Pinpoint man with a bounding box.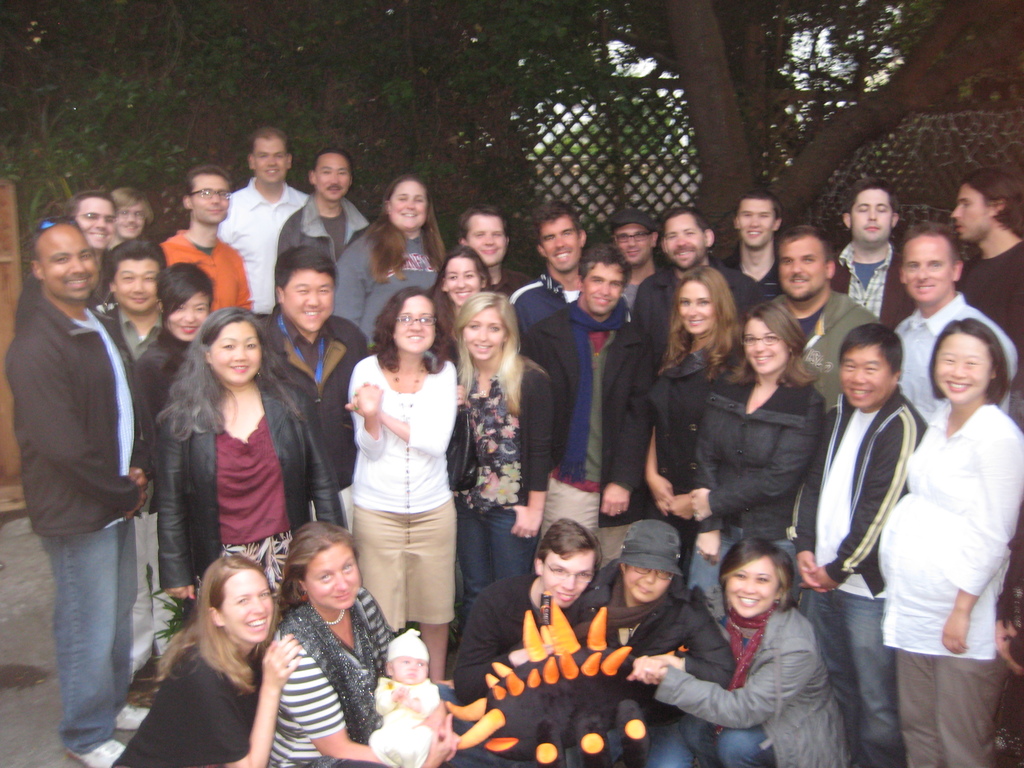
271, 145, 372, 290.
